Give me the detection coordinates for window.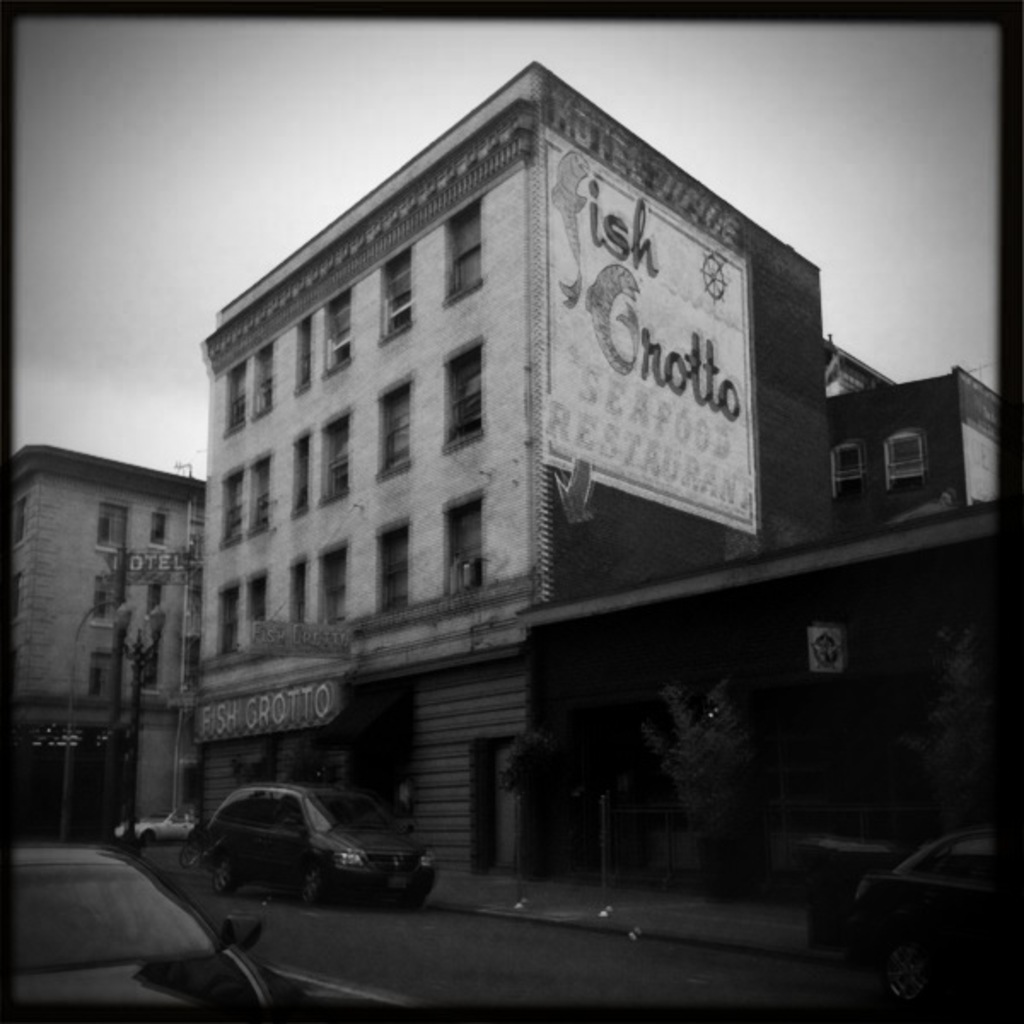
bbox=(229, 364, 249, 428).
